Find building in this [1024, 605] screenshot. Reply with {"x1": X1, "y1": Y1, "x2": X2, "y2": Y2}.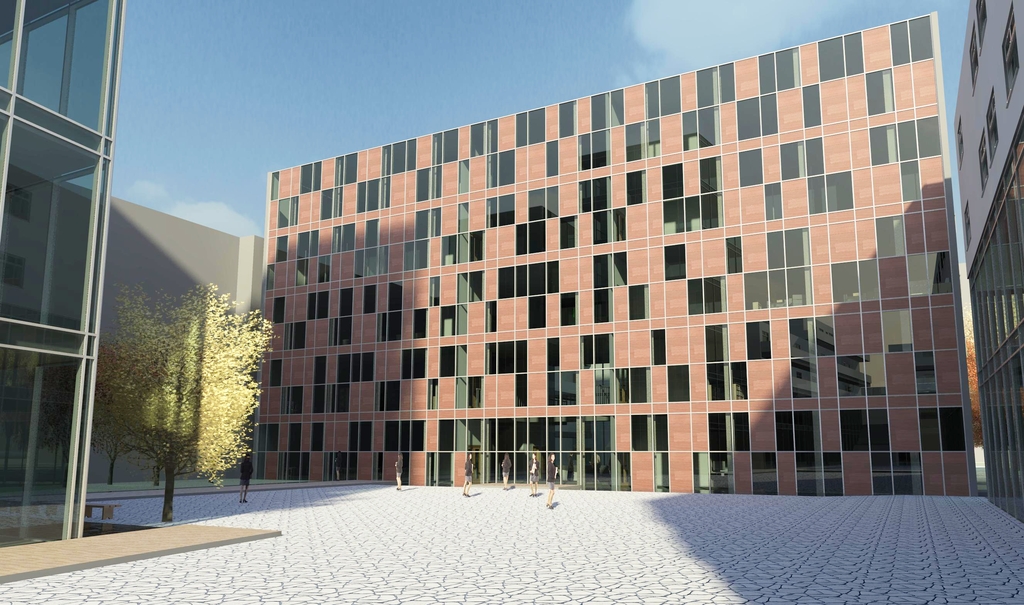
{"x1": 954, "y1": 0, "x2": 1023, "y2": 524}.
